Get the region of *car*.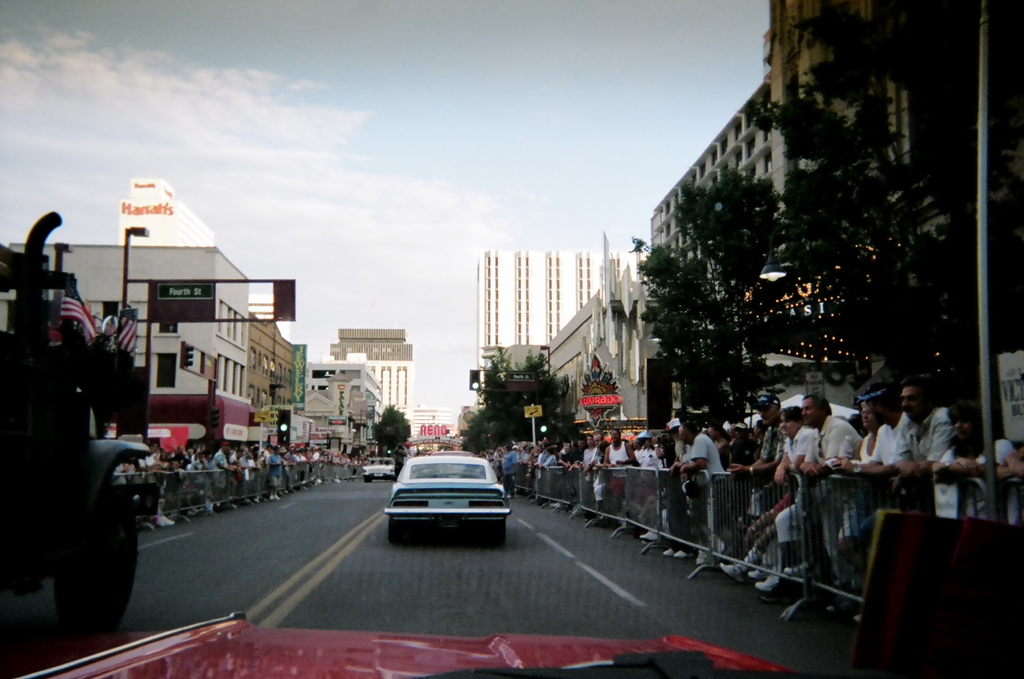
384 454 513 544.
